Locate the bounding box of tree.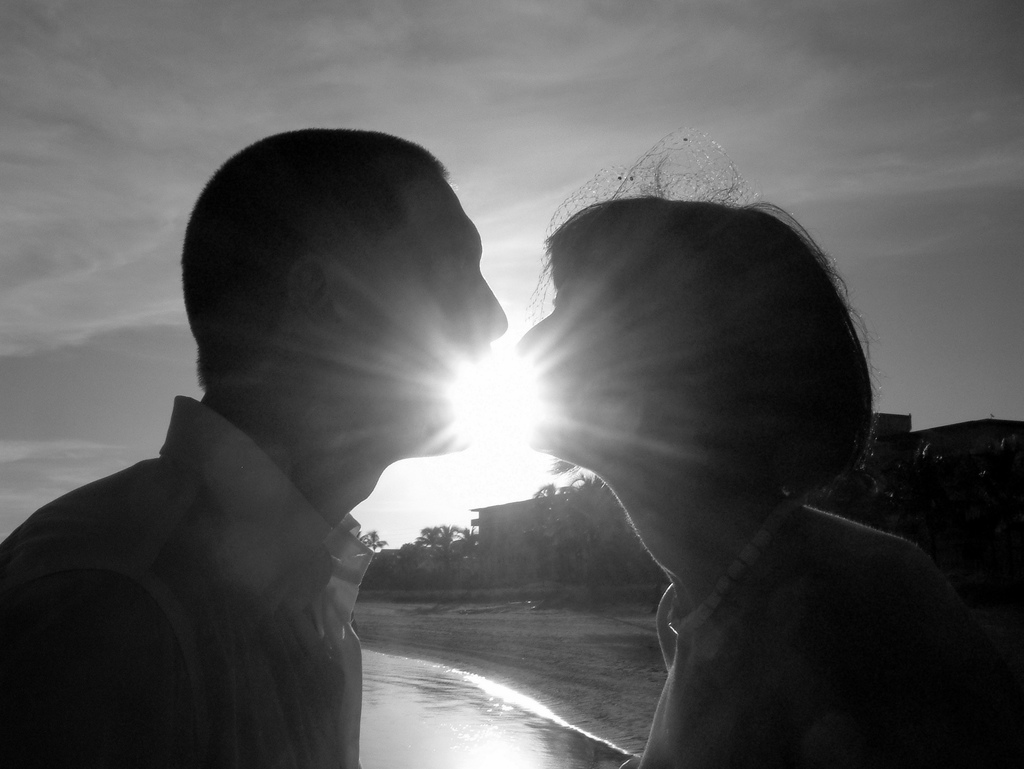
Bounding box: {"left": 433, "top": 518, "right": 463, "bottom": 570}.
